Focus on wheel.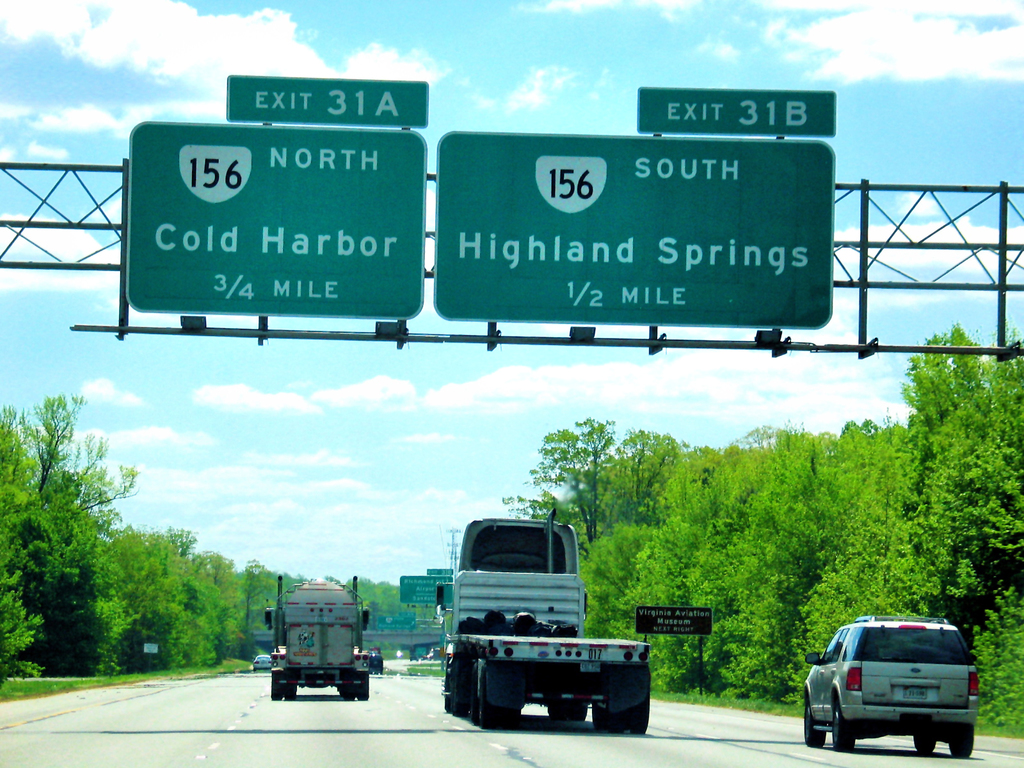
Focused at 611/691/641/730.
